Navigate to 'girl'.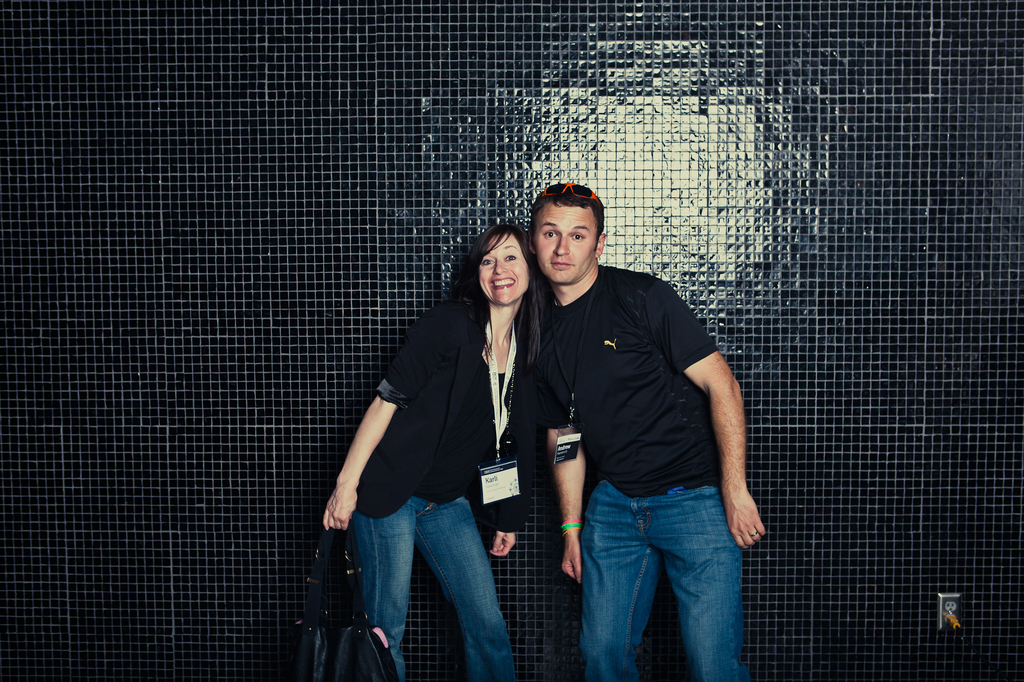
Navigation target: 317,223,552,681.
